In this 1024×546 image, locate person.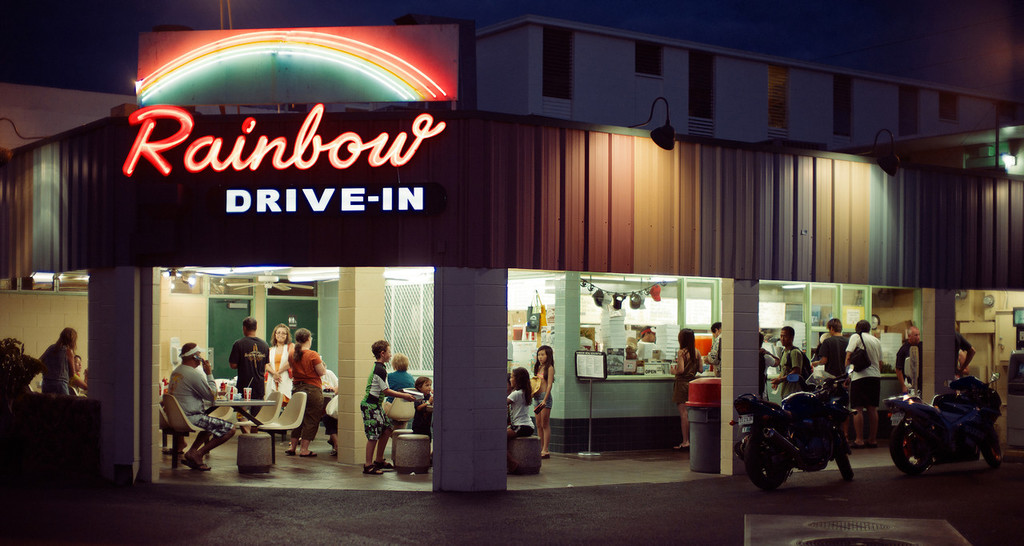
Bounding box: pyautogui.locateOnScreen(519, 346, 551, 456).
